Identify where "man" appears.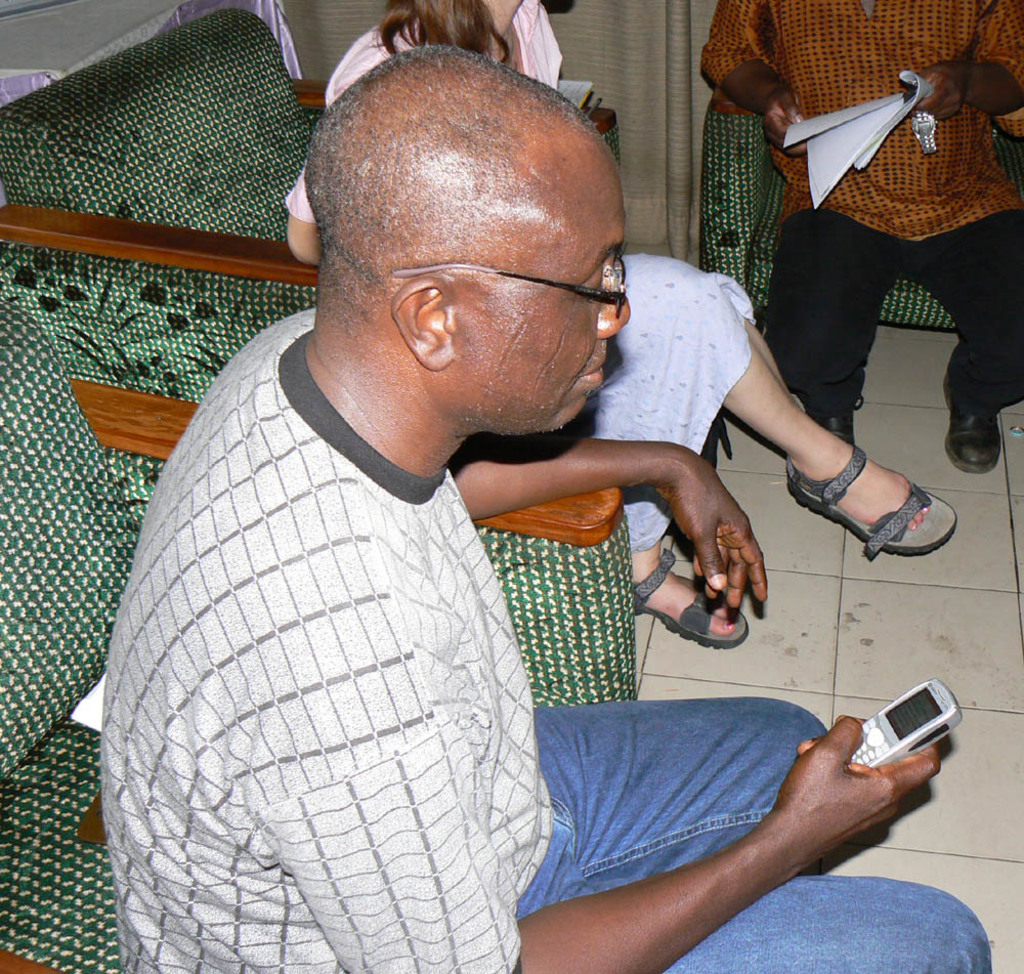
Appears at Rect(68, 36, 835, 958).
